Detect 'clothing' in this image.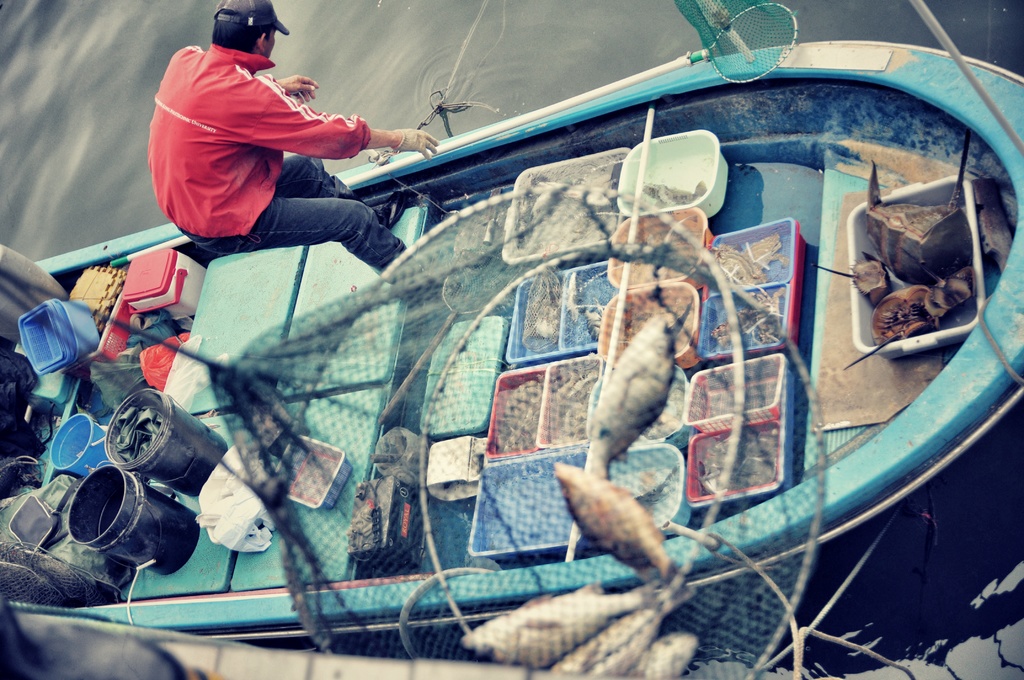
Detection: box=[173, 155, 406, 271].
